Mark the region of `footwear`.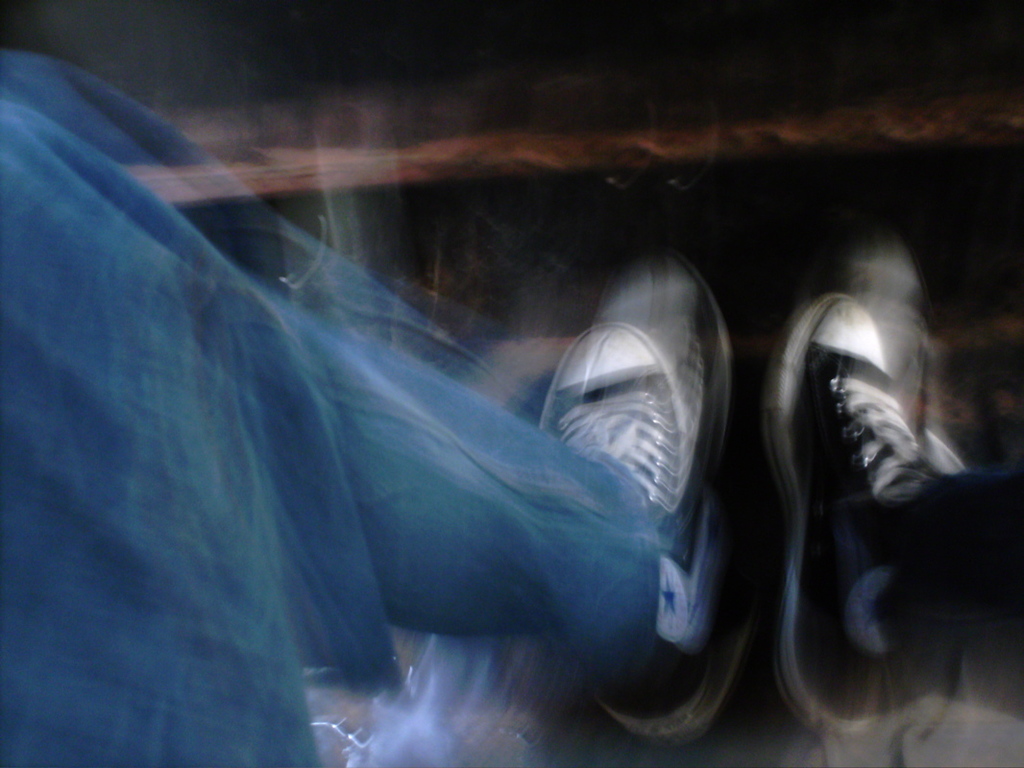
Region: <bbox>742, 289, 999, 759</bbox>.
